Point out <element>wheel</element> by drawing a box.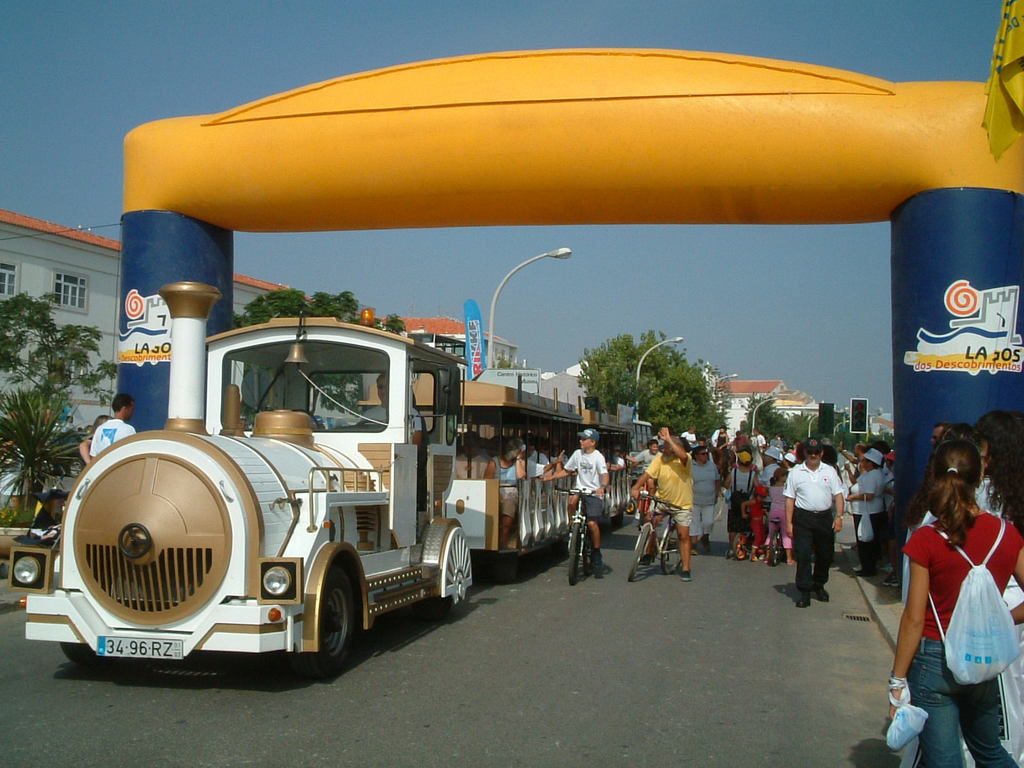
769,532,783,566.
